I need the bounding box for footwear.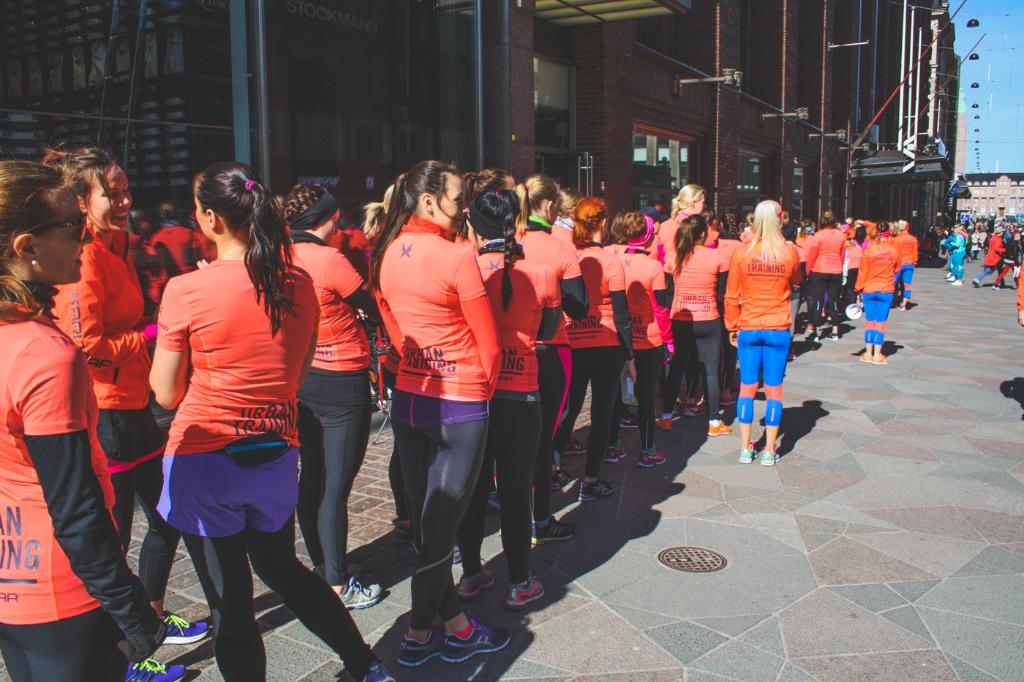
Here it is: 578 478 614 504.
